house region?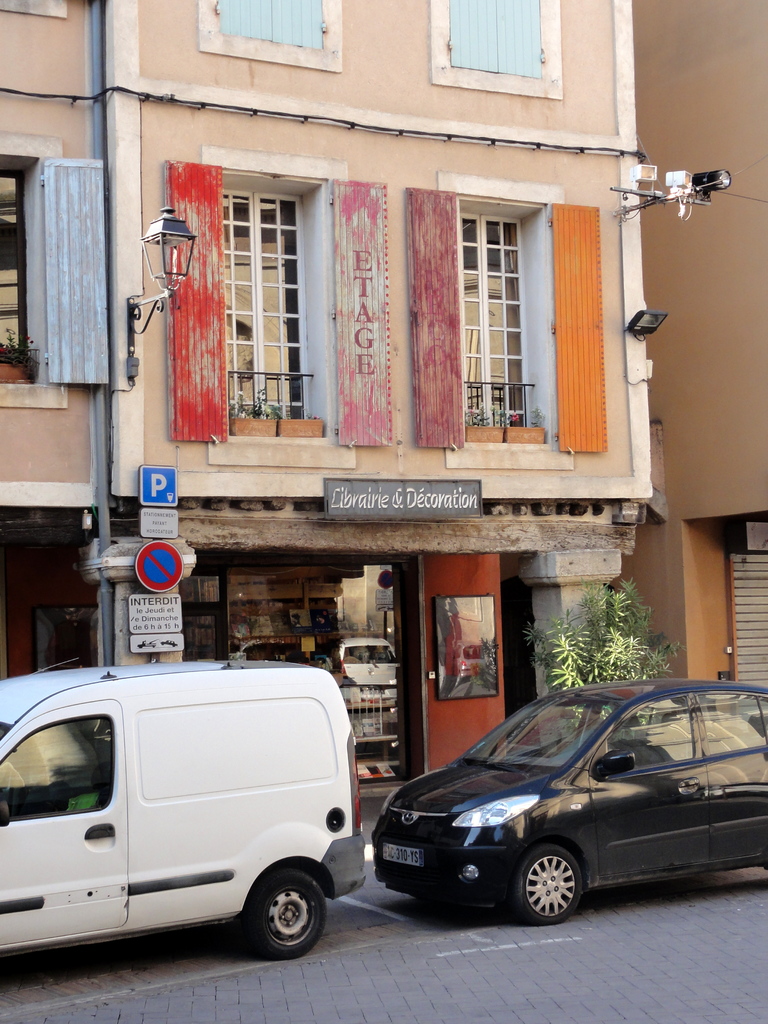
Rect(639, 0, 767, 701)
